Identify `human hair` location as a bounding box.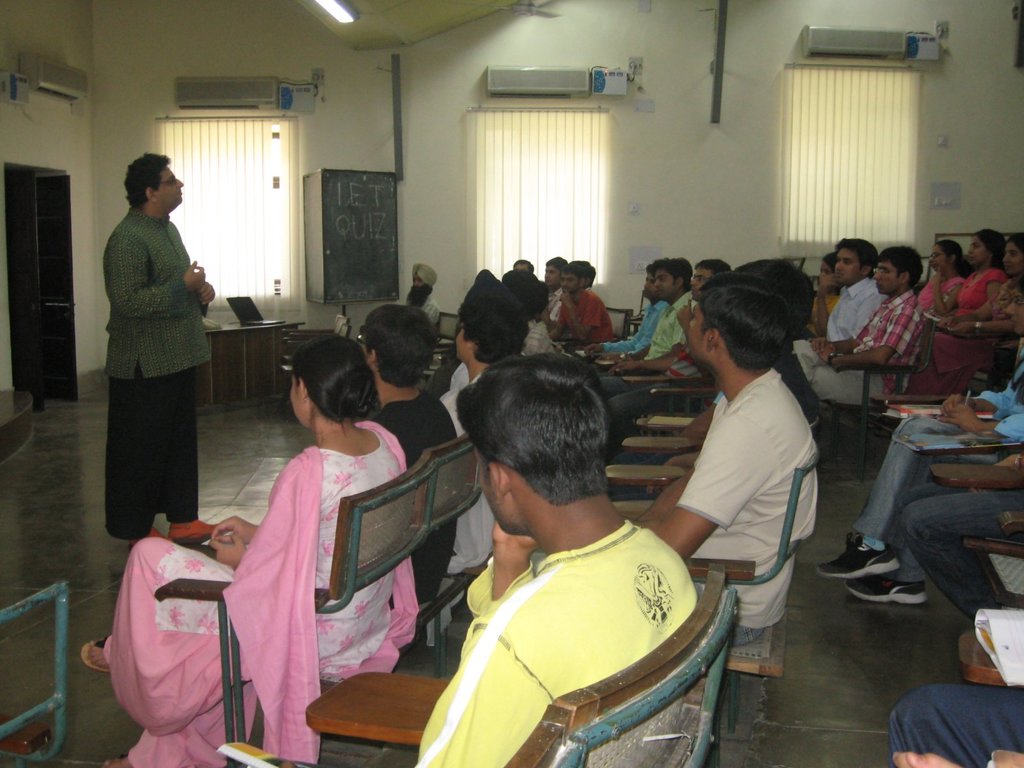
<region>120, 149, 185, 209</region>.
